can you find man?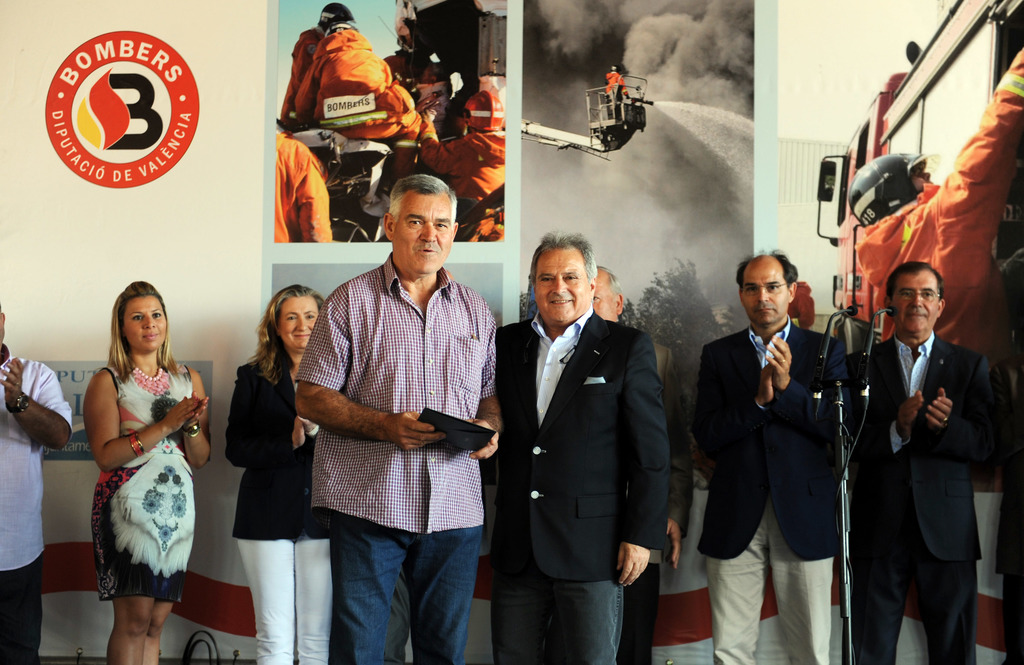
Yes, bounding box: detection(0, 295, 73, 664).
